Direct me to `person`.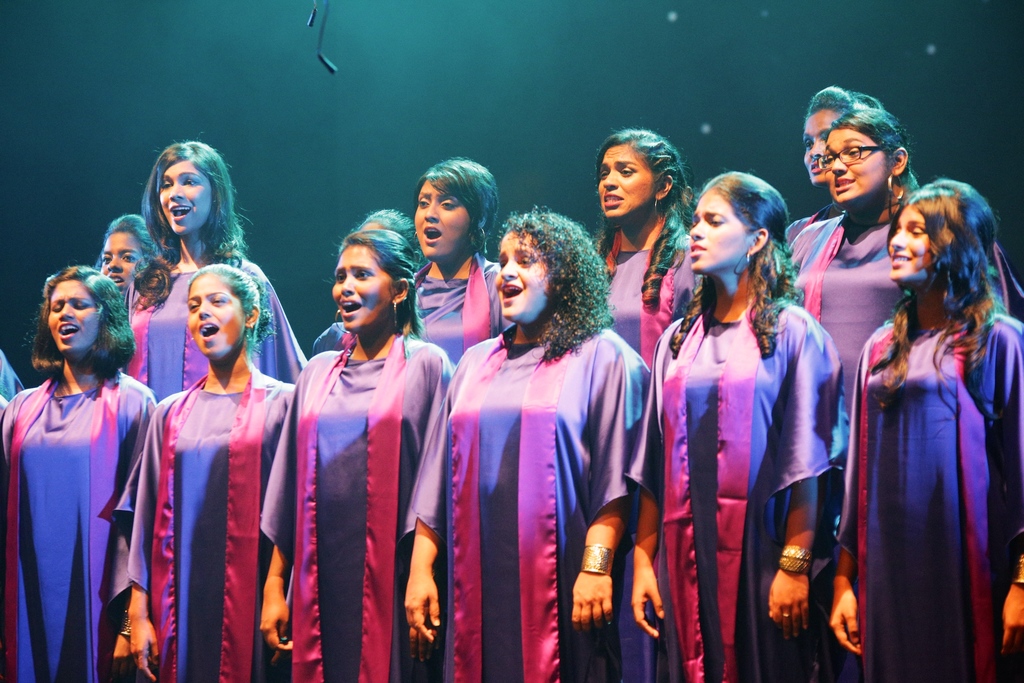
Direction: {"left": 787, "top": 108, "right": 1023, "bottom": 437}.
